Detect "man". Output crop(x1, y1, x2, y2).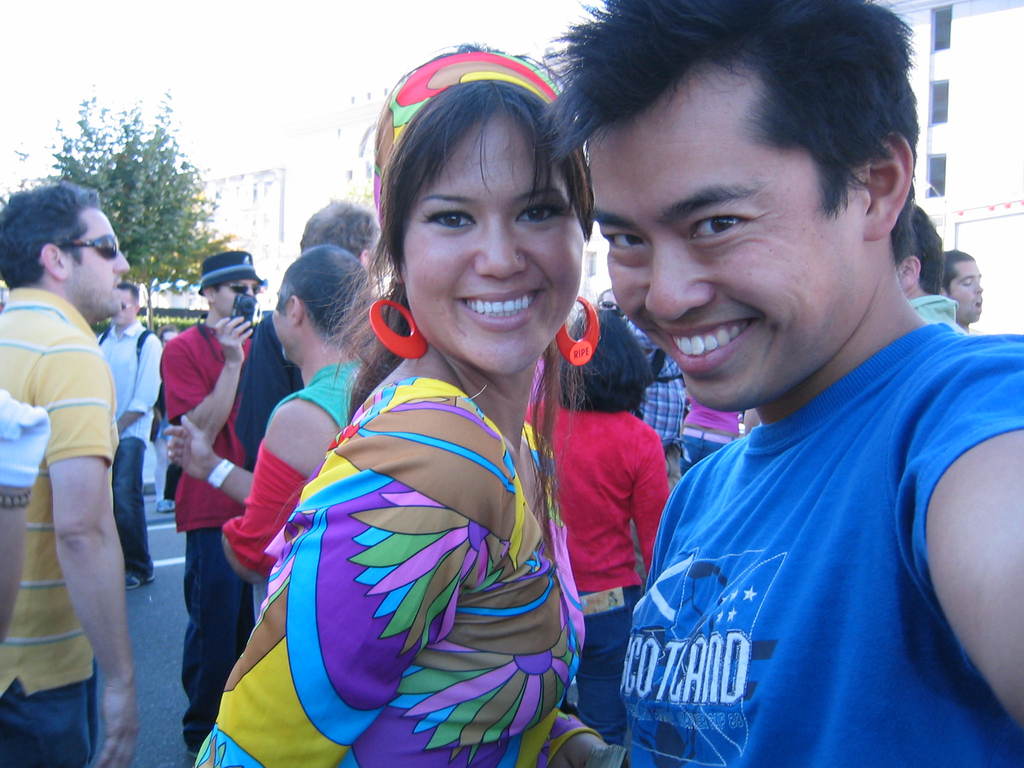
crop(232, 195, 386, 470).
